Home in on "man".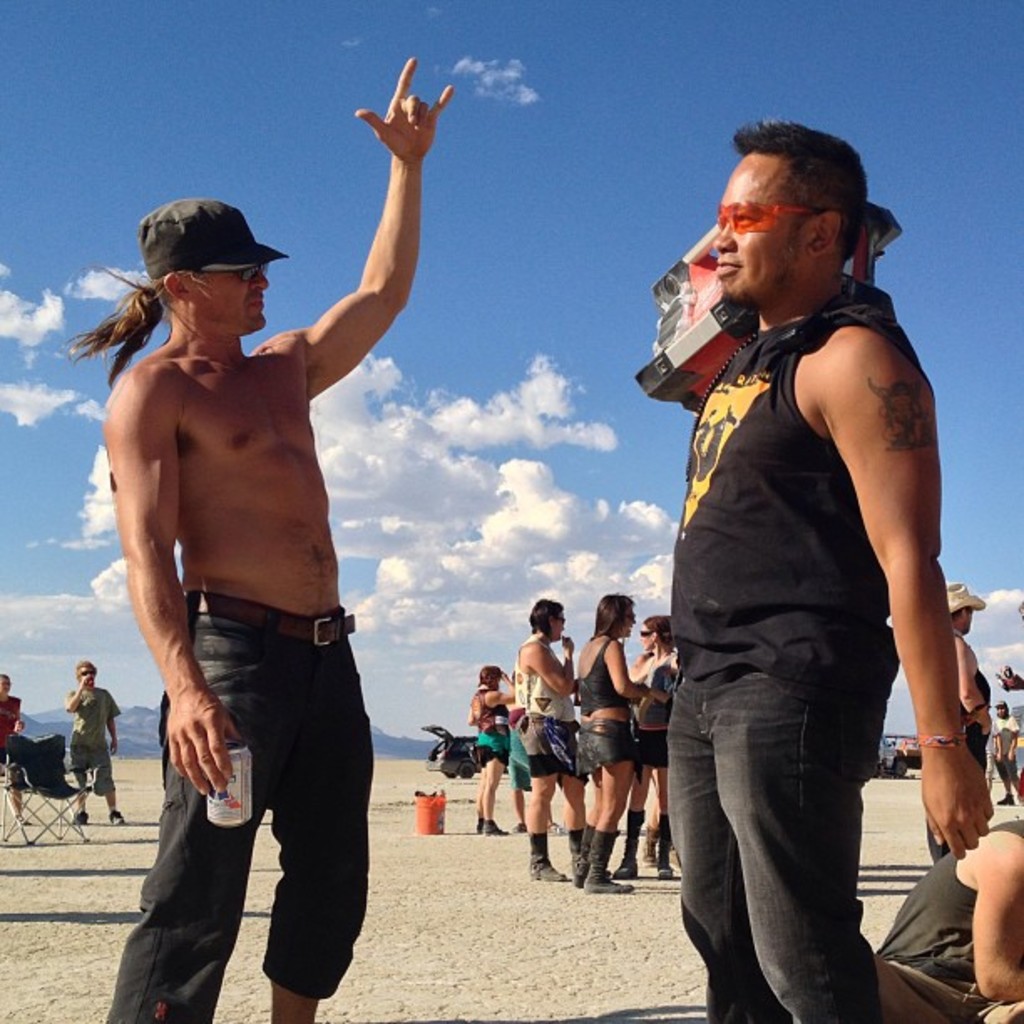
Homed in at rect(992, 703, 1022, 810).
